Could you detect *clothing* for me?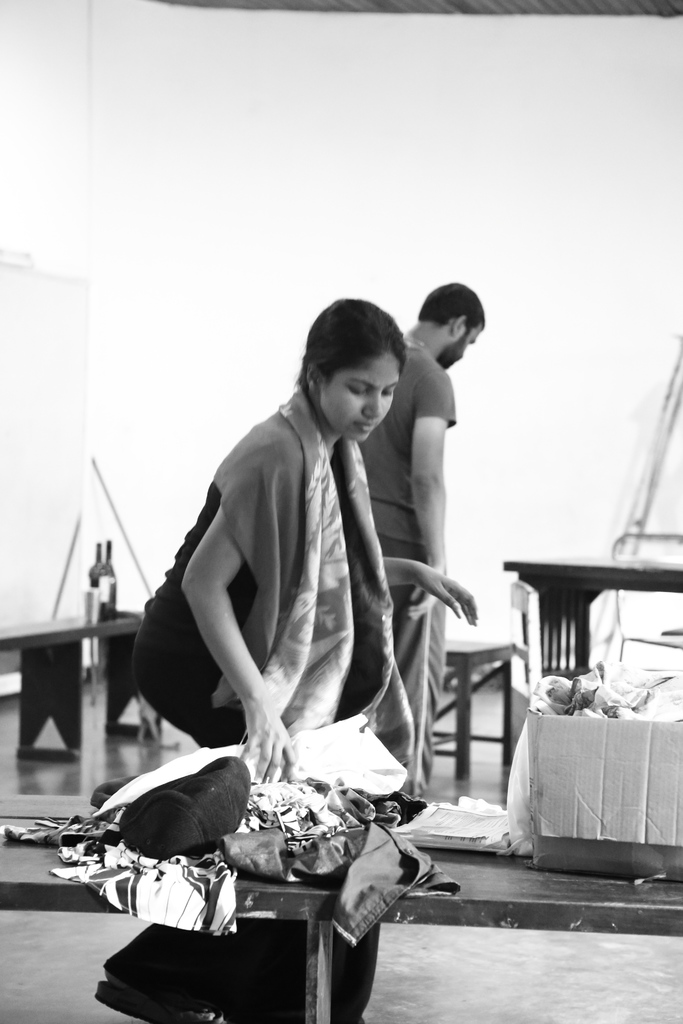
Detection result: {"x1": 198, "y1": 394, "x2": 411, "y2": 791}.
